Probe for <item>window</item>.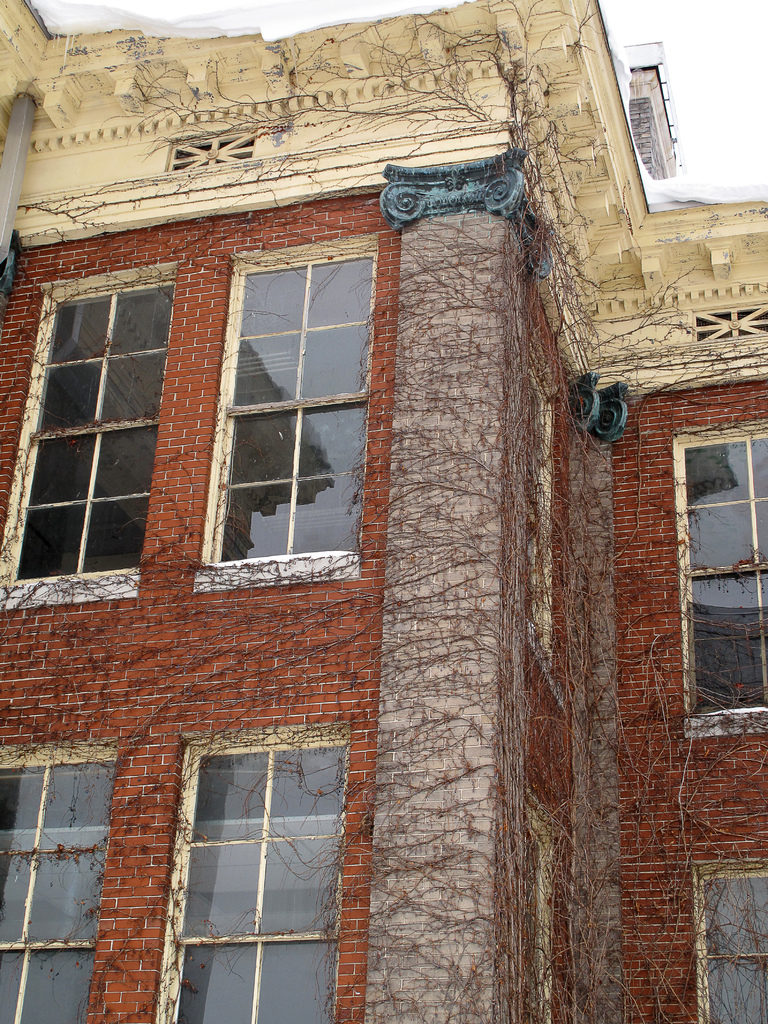
Probe result: select_region(157, 710, 348, 1003).
